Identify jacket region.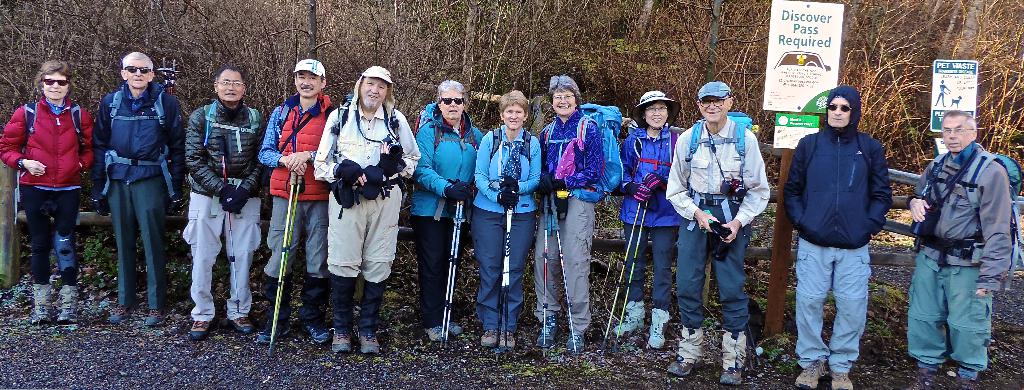
Region: box(0, 96, 94, 186).
